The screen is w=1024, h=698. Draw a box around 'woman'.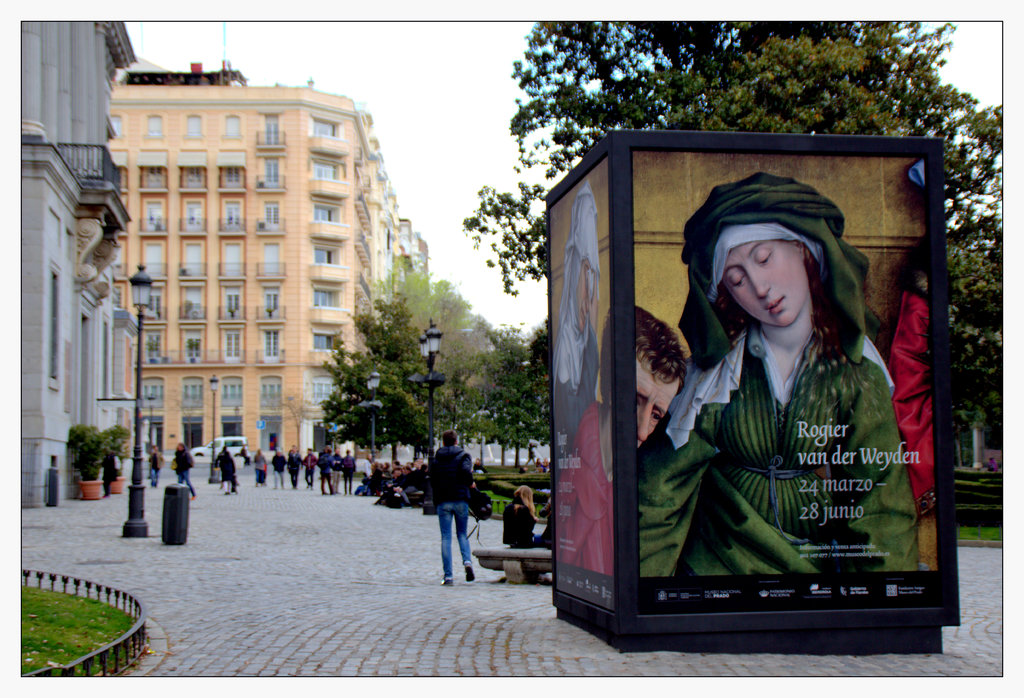
[left=501, top=484, right=536, bottom=547].
